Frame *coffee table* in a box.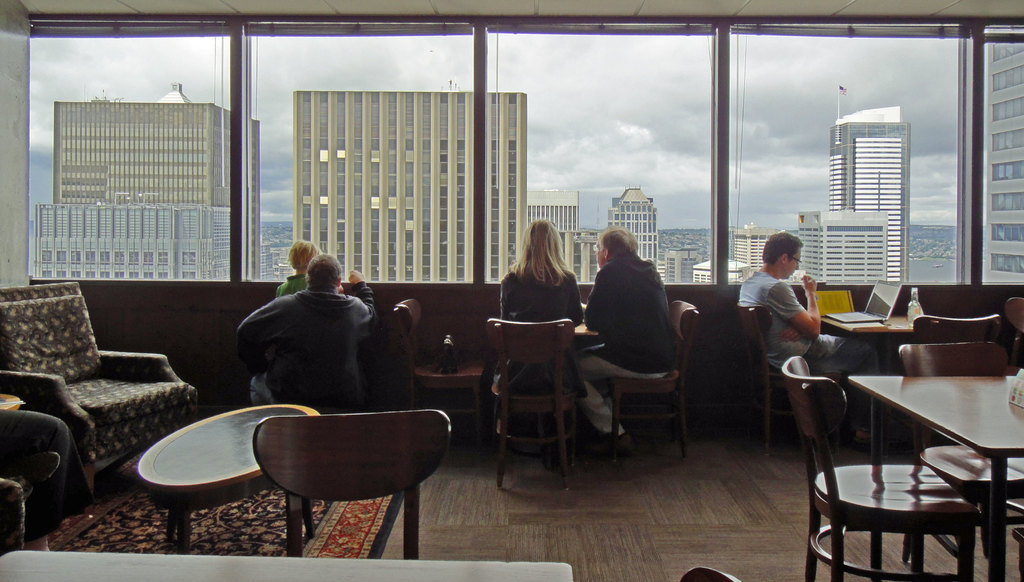
l=822, t=311, r=929, b=367.
